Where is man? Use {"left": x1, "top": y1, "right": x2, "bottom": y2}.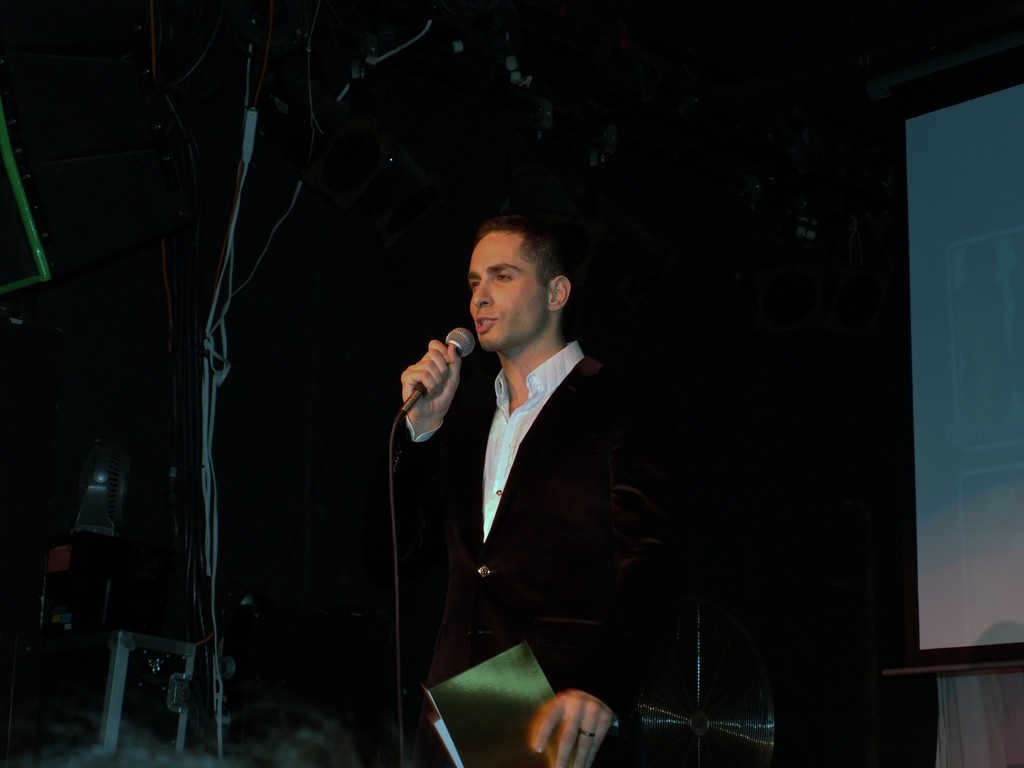
{"left": 386, "top": 195, "right": 637, "bottom": 764}.
